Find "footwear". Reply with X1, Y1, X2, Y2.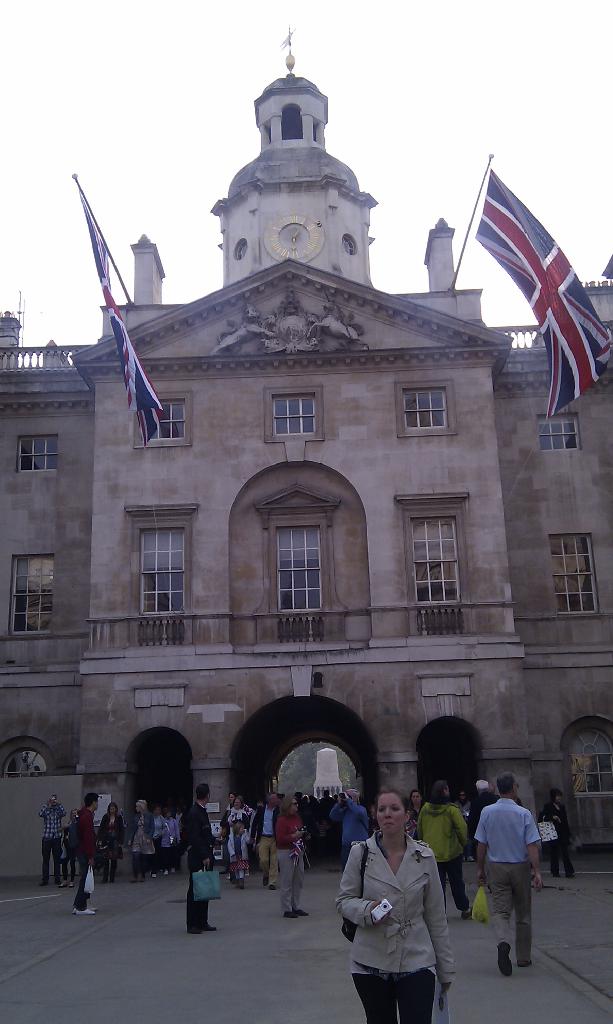
563, 870, 577, 879.
